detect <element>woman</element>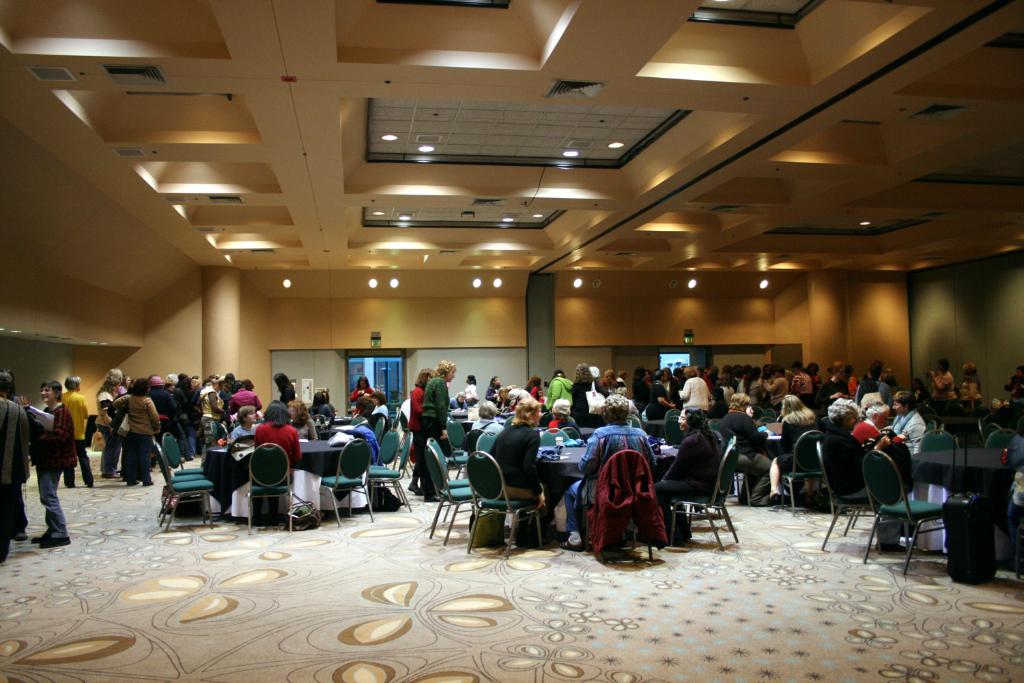
select_region(543, 370, 571, 410)
